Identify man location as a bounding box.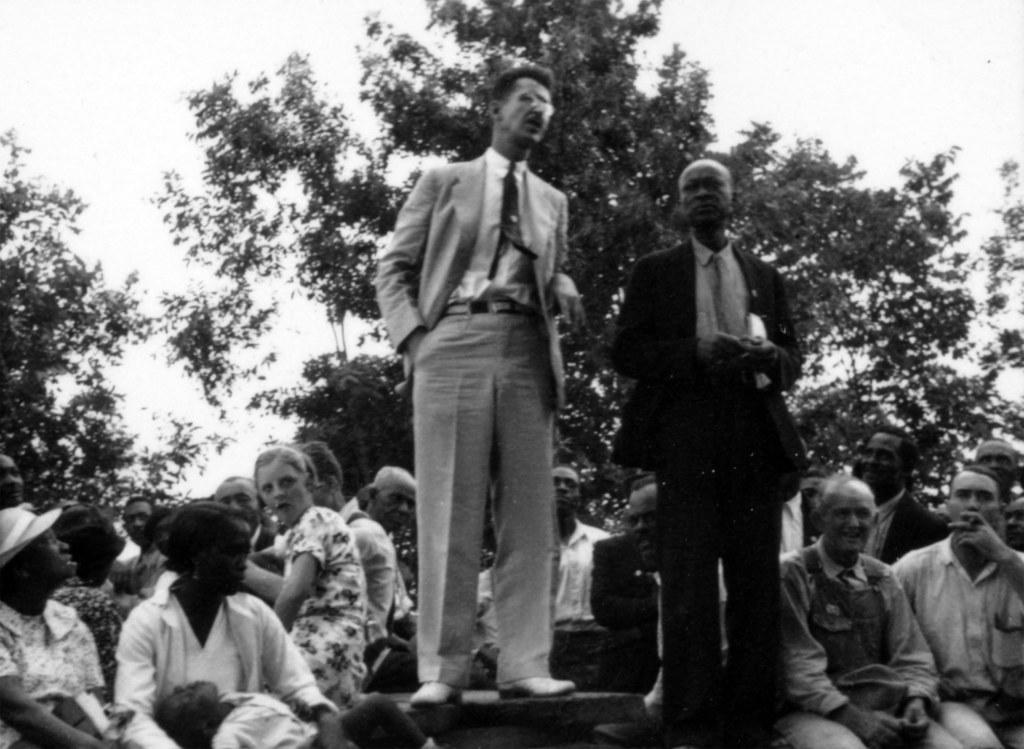
(x1=853, y1=419, x2=948, y2=566).
